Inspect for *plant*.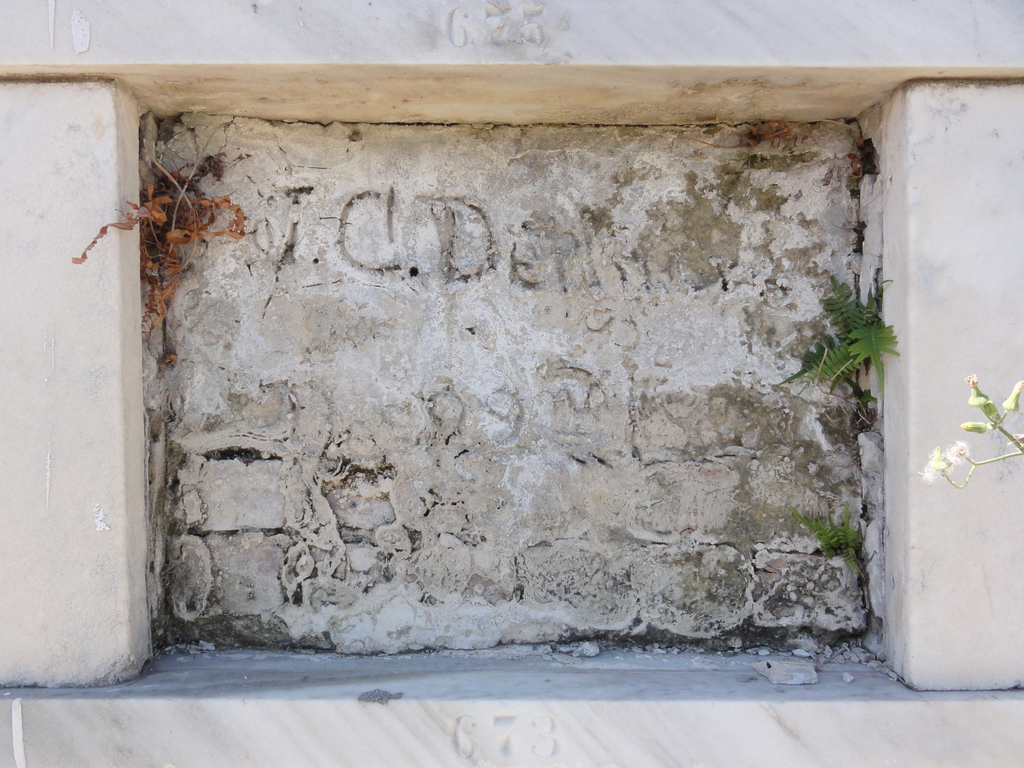
Inspection: x1=920 y1=371 x2=1023 y2=477.
